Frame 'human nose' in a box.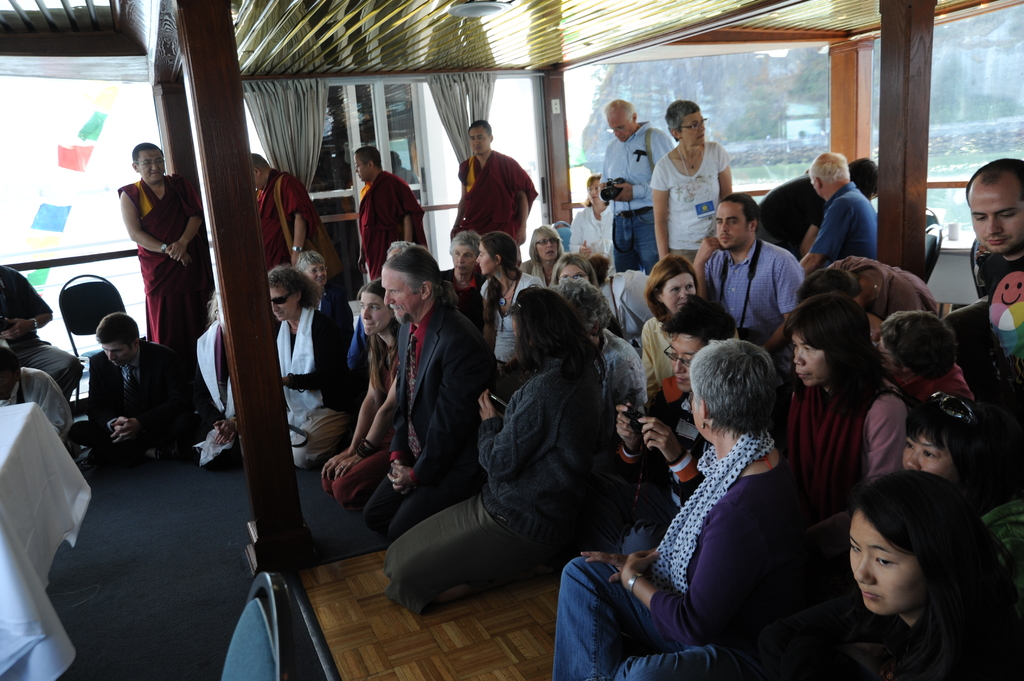
crop(150, 161, 163, 173).
